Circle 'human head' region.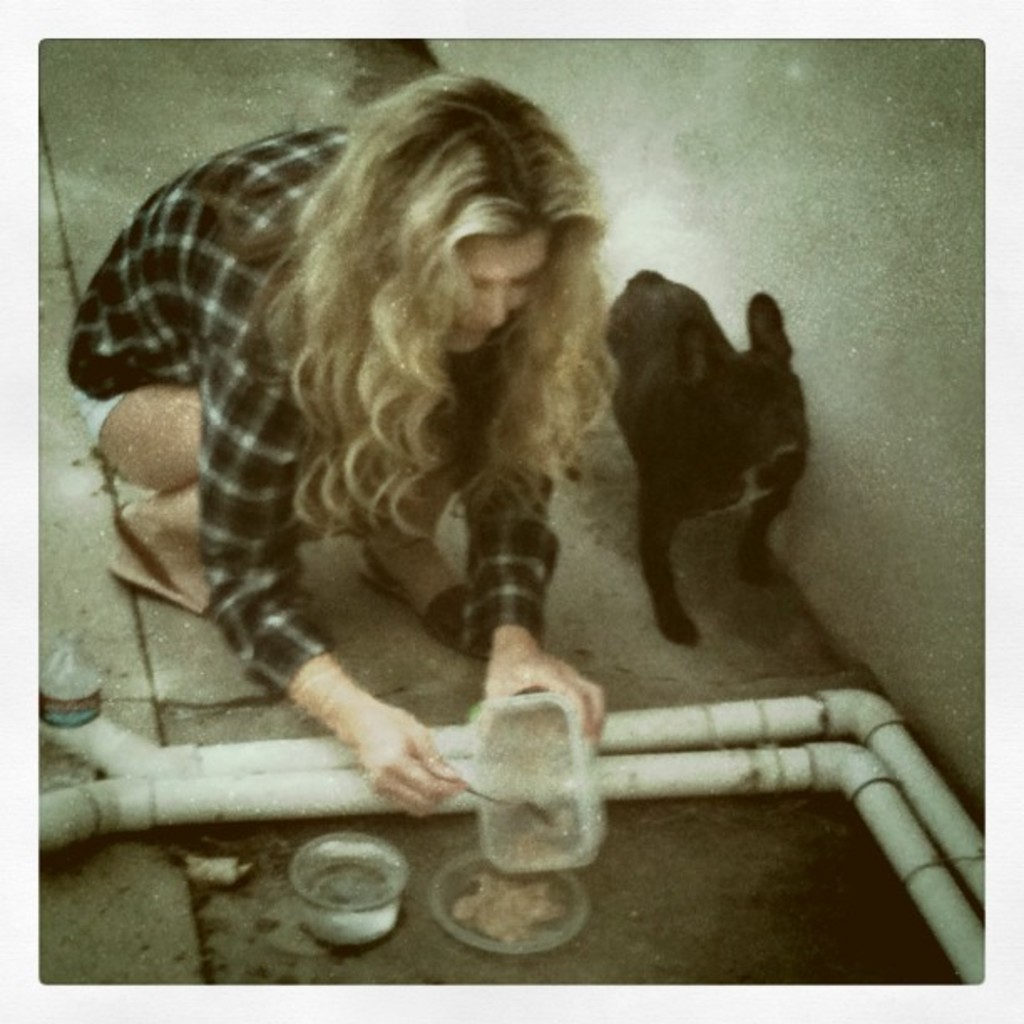
Region: {"left": 291, "top": 94, "right": 611, "bottom": 360}.
